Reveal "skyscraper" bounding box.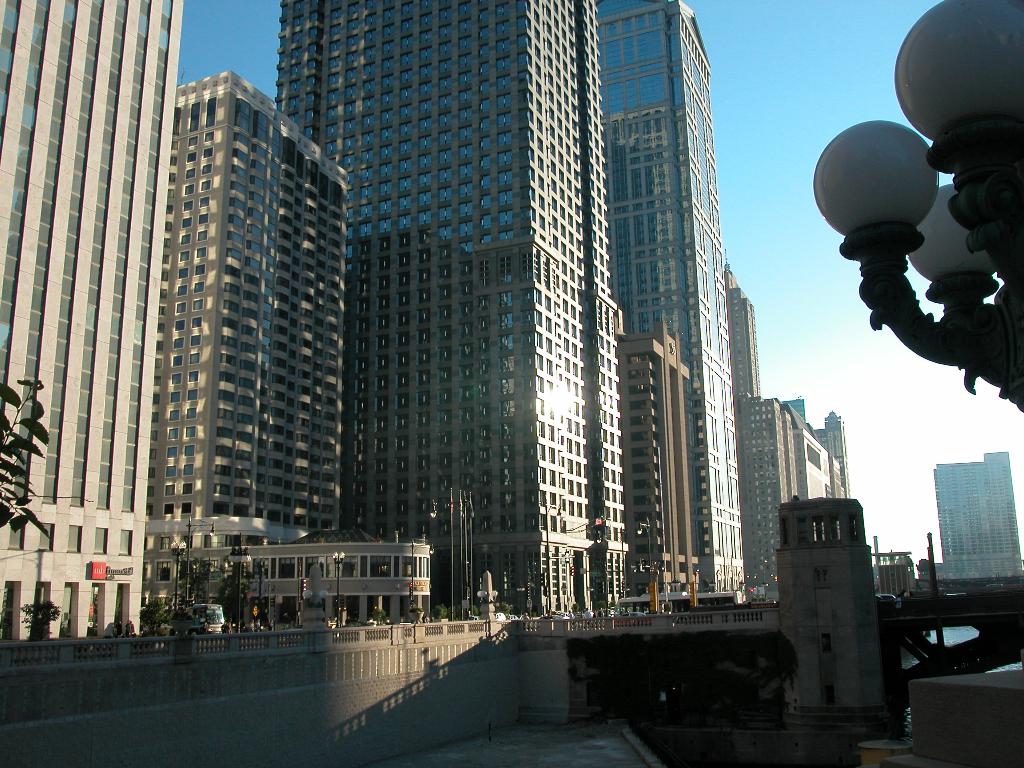
Revealed: 742,397,850,611.
